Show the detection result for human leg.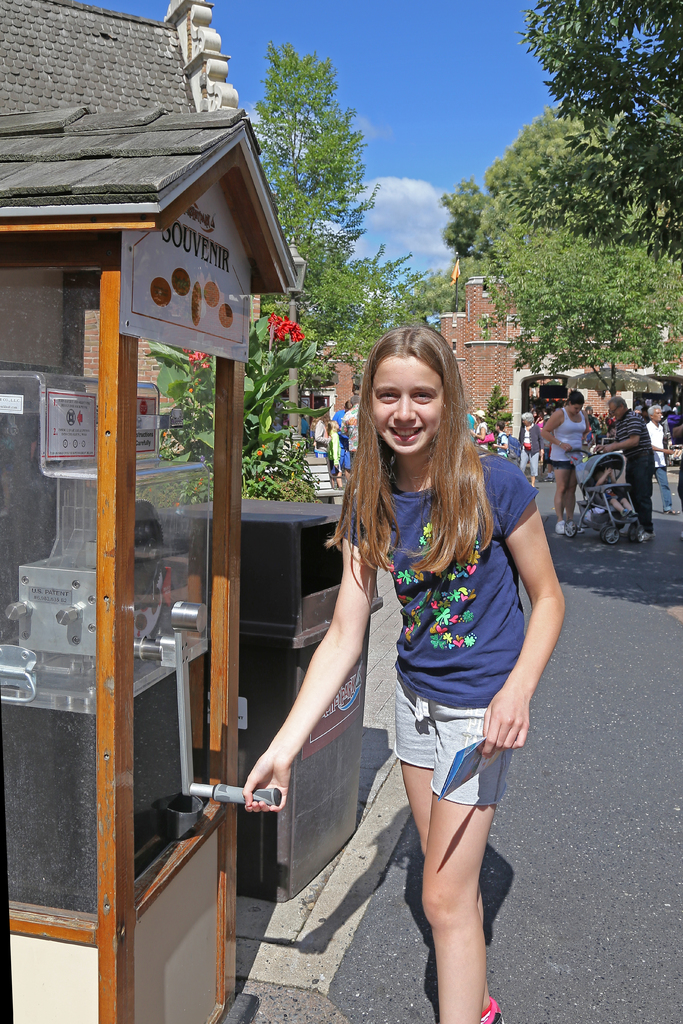
Rect(609, 495, 629, 517).
